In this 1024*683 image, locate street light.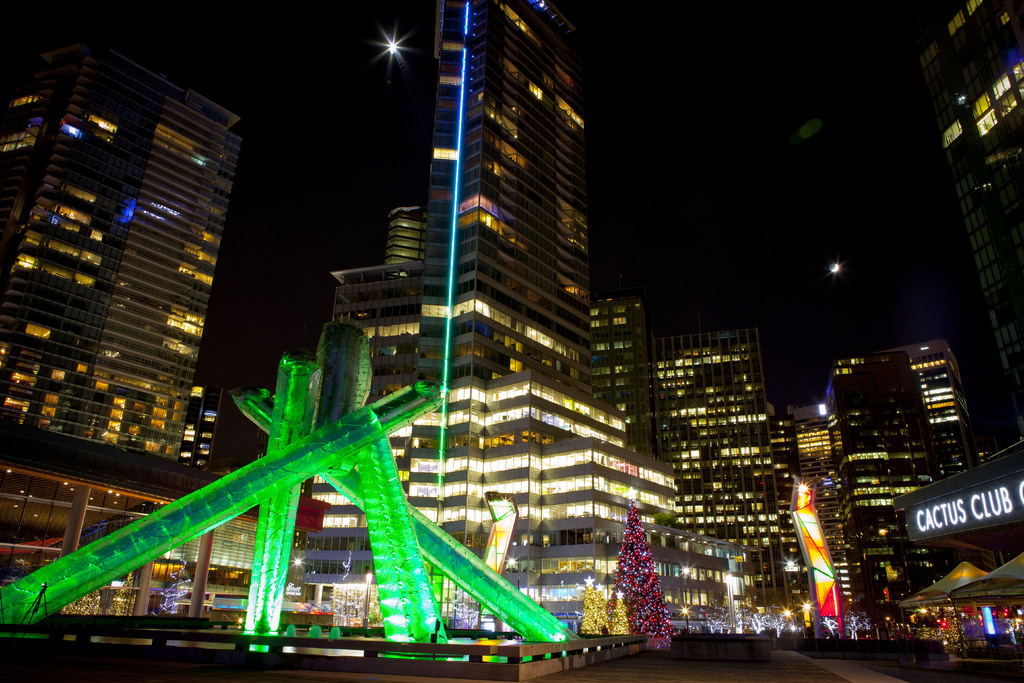
Bounding box: l=362, t=568, r=373, b=625.
